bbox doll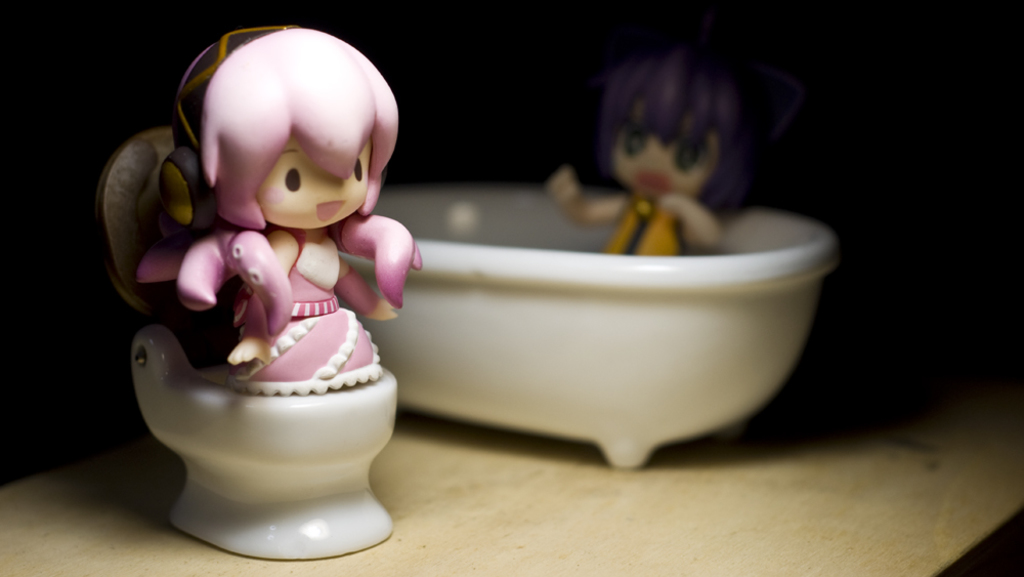
<bbox>110, 56, 416, 517</bbox>
